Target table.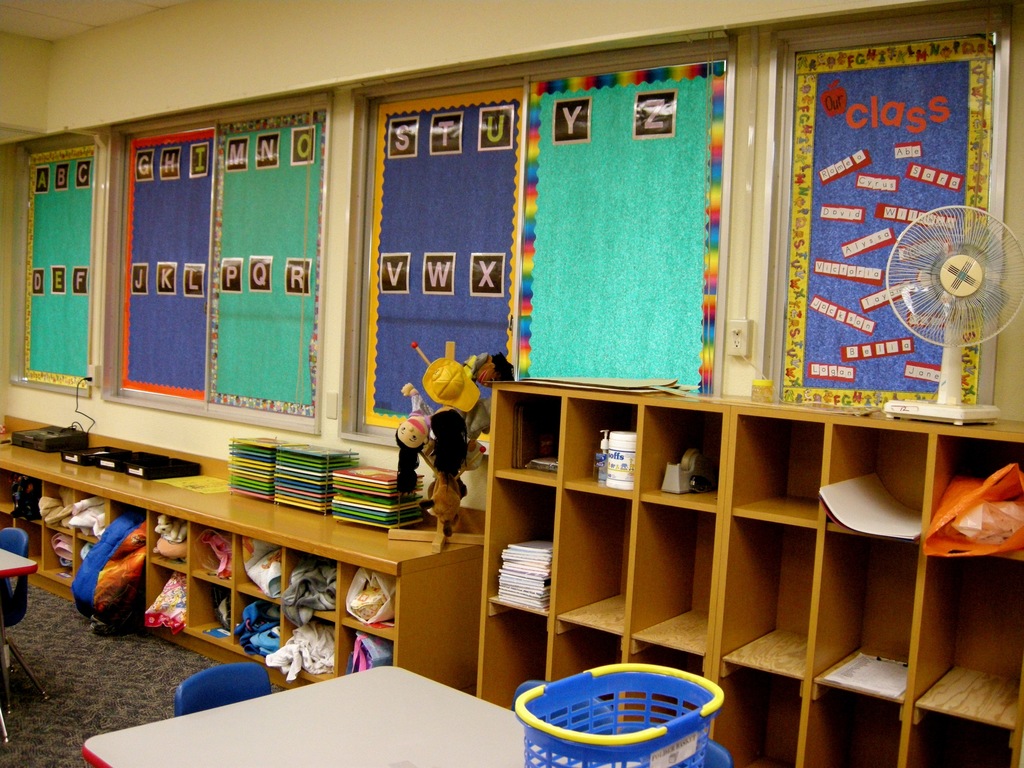
Target region: region(78, 662, 656, 767).
